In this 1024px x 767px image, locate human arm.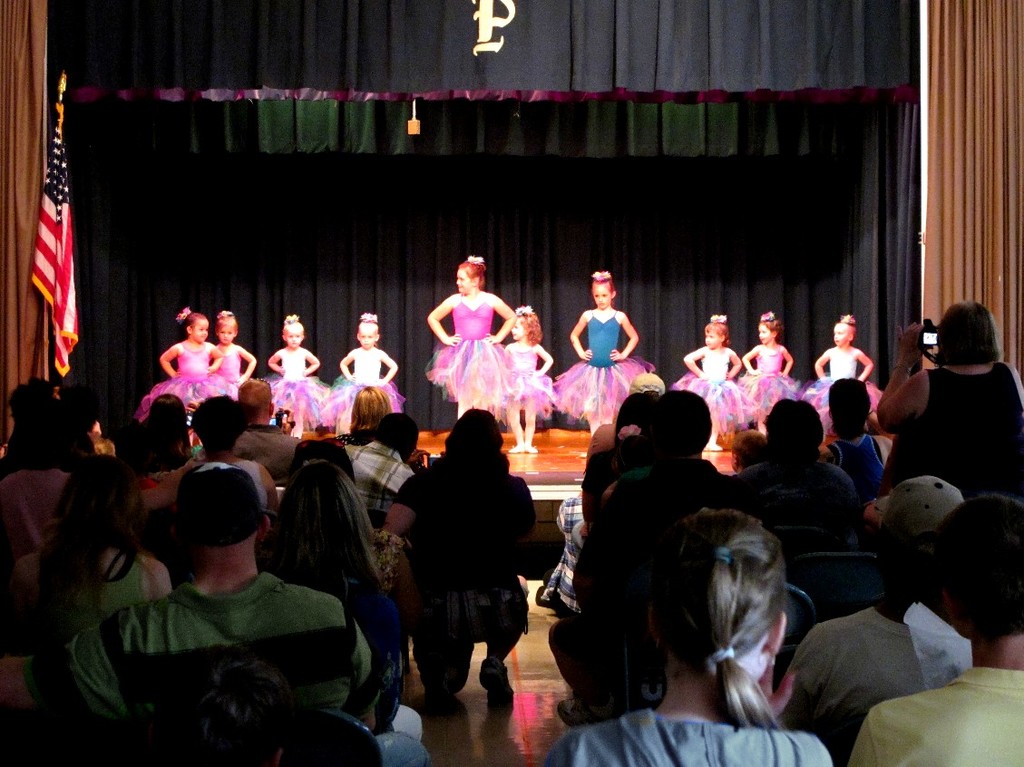
Bounding box: bbox=[727, 345, 740, 384].
